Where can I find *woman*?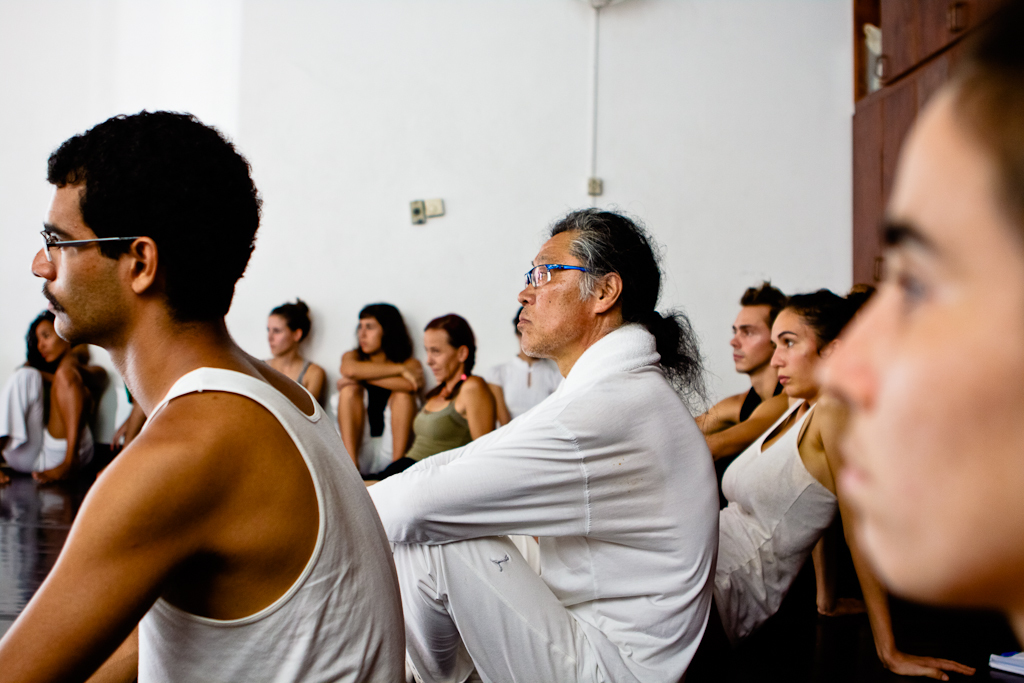
You can find it at <bbox>331, 304, 424, 465</bbox>.
